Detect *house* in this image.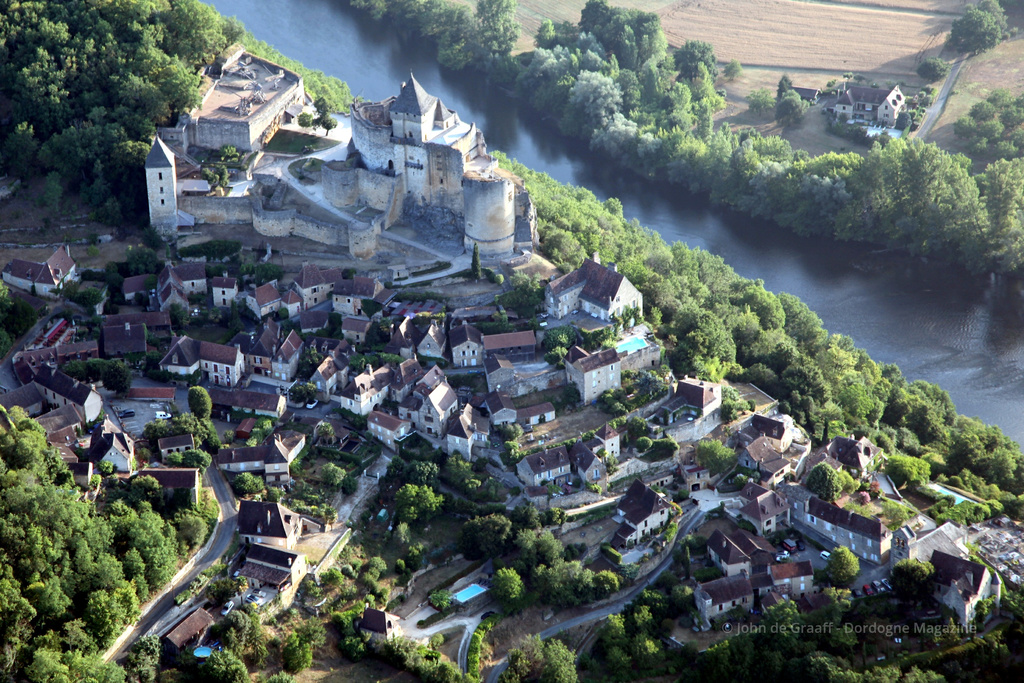
Detection: x1=566 y1=435 x2=609 y2=494.
